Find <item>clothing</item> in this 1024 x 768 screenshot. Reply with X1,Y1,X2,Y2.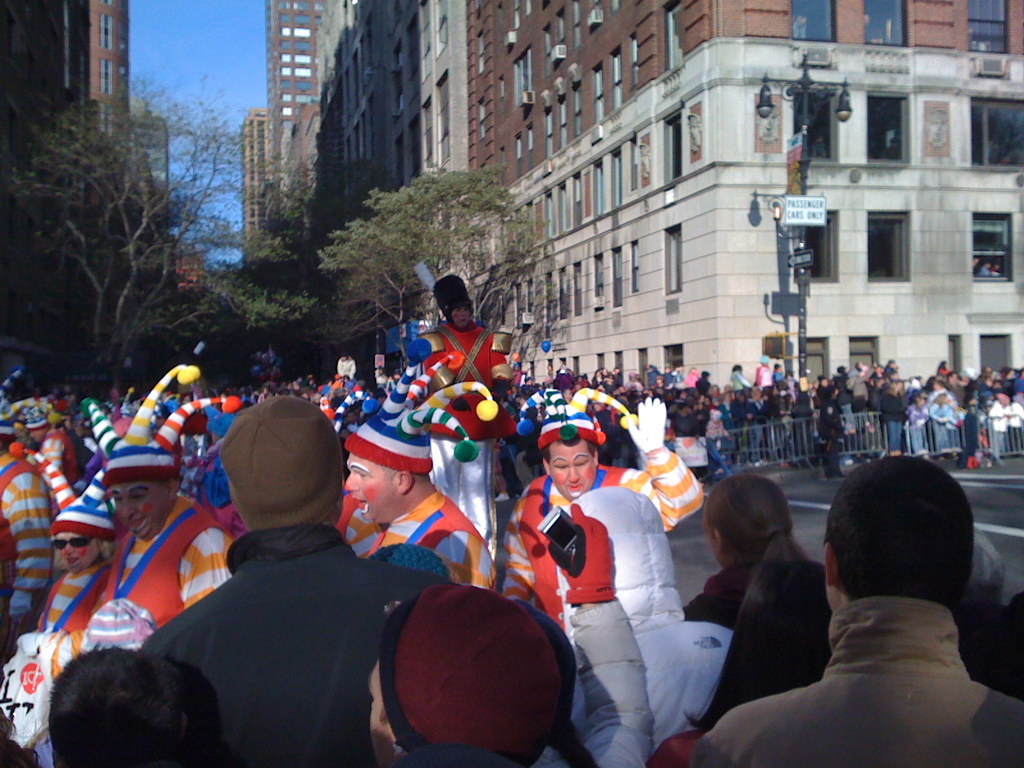
137,394,449,767.
